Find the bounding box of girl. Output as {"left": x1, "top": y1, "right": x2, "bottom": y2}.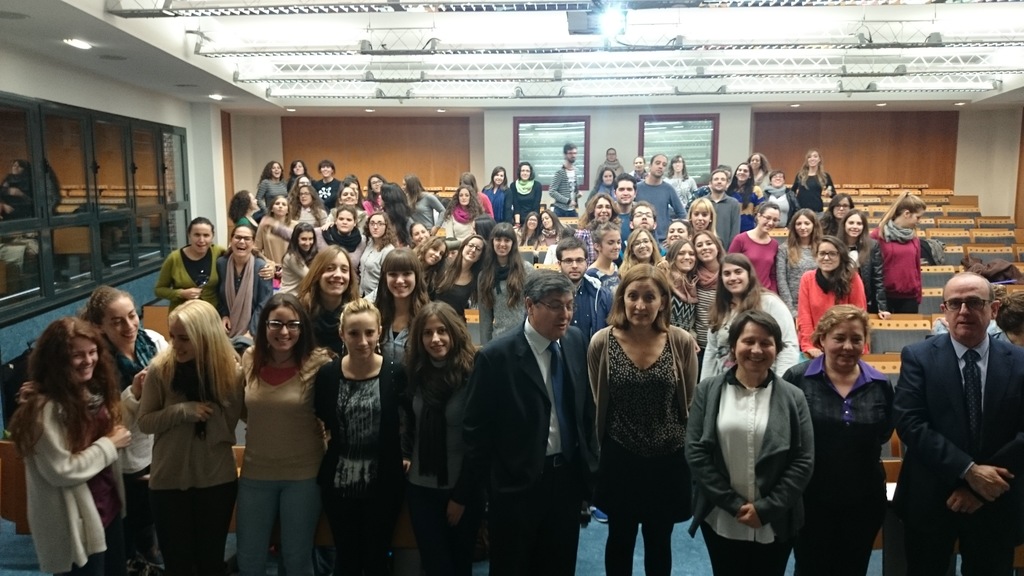
{"left": 791, "top": 147, "right": 836, "bottom": 211}.
